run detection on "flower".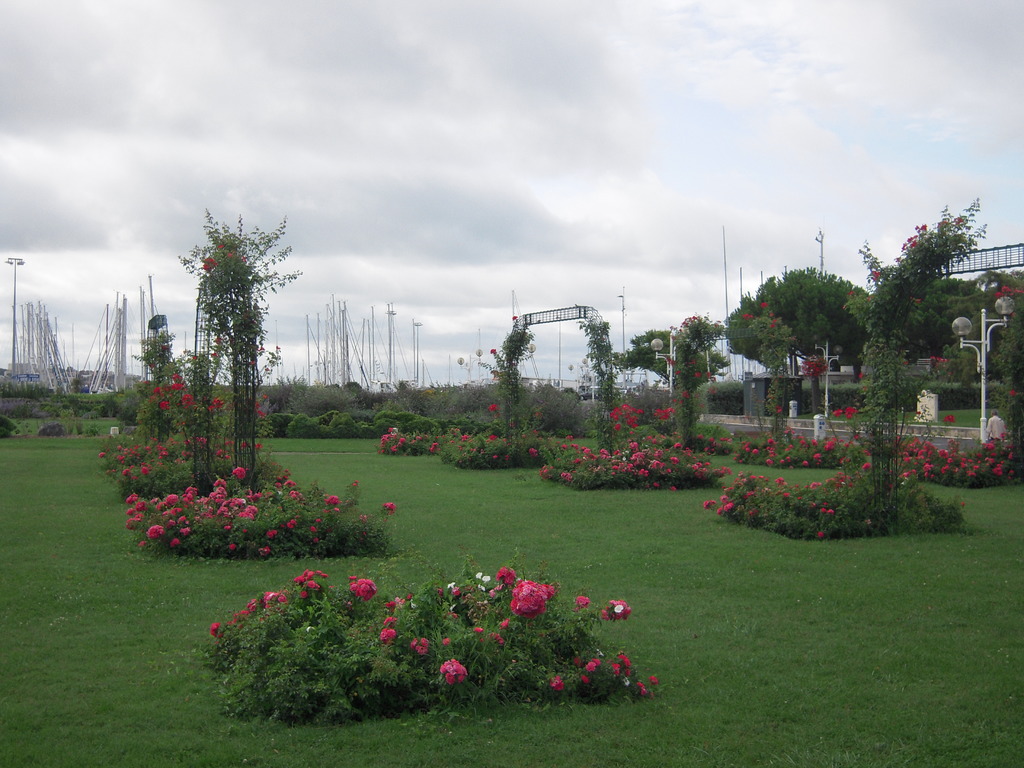
Result: [241,529,250,538].
